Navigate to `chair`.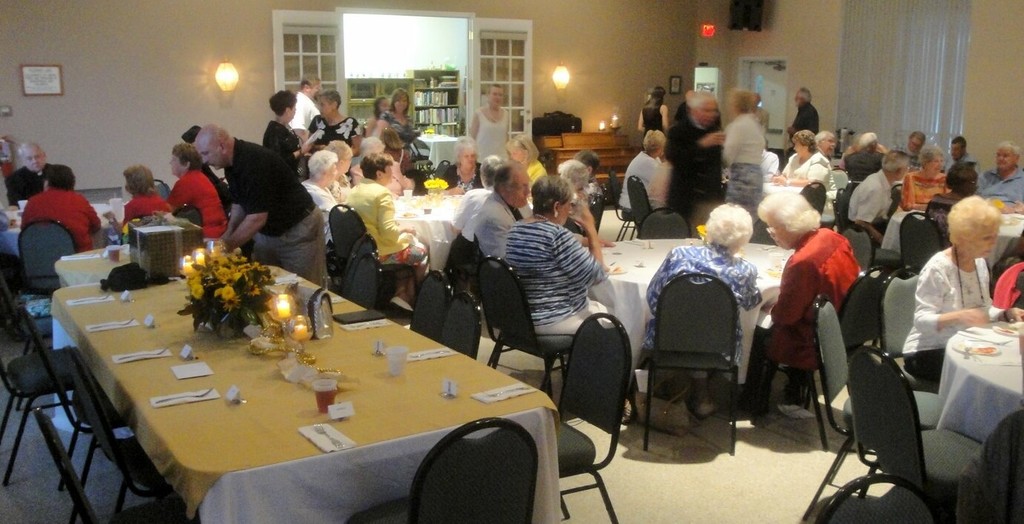
Navigation target: 18,214,80,292.
